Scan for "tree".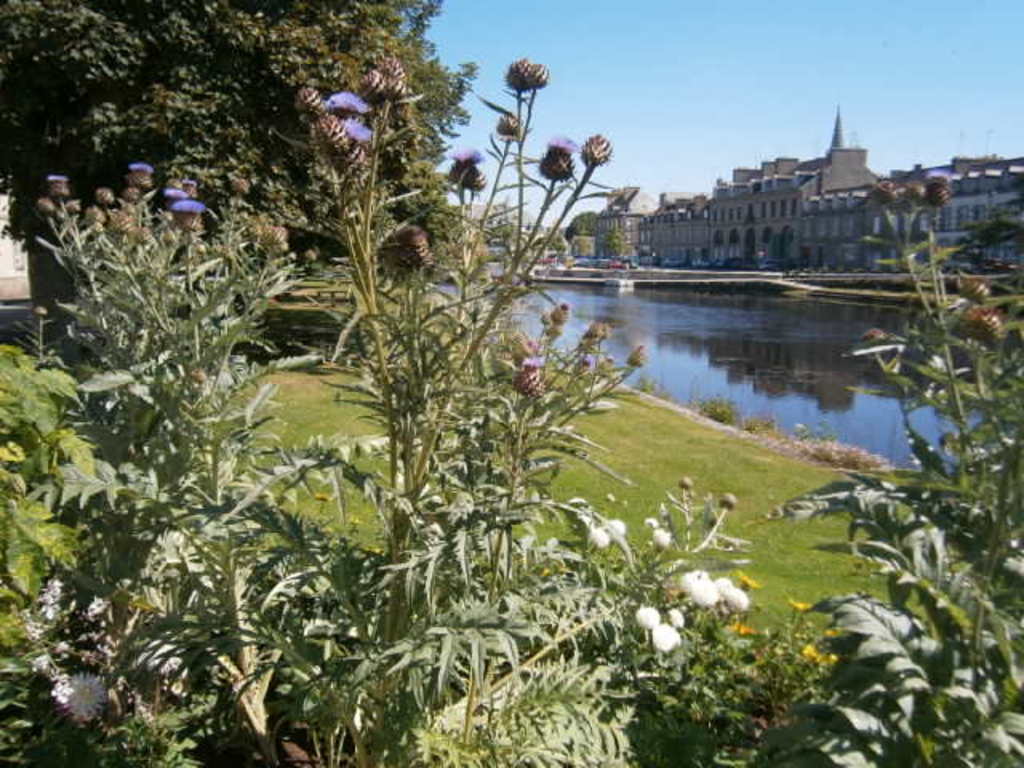
Scan result: [x1=605, y1=227, x2=629, y2=259].
